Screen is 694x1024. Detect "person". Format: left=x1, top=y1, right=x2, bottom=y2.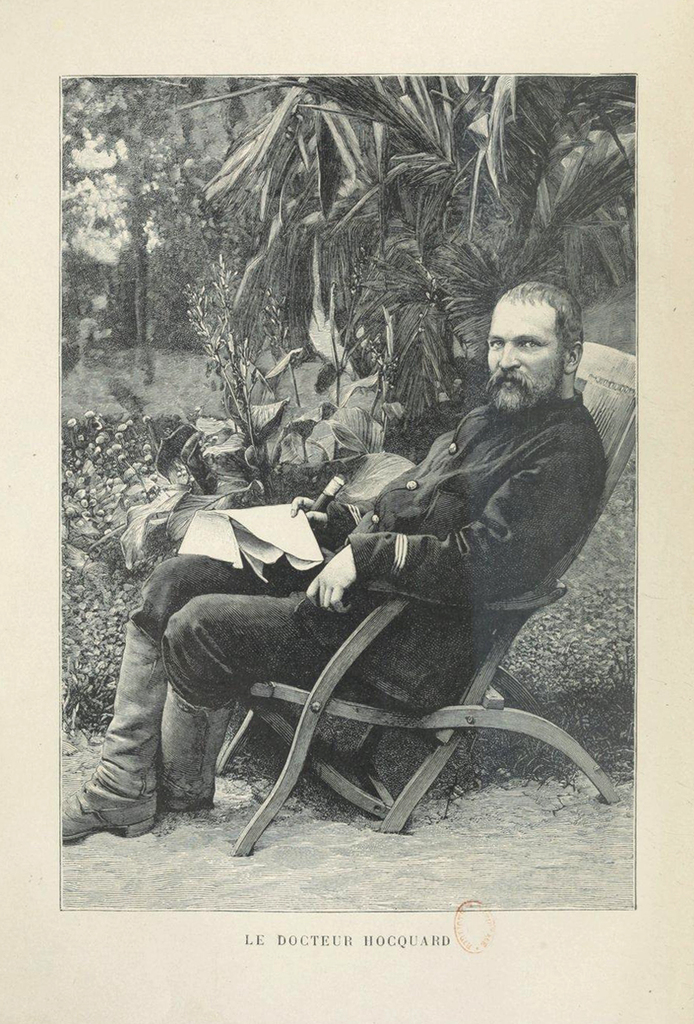
left=113, top=233, right=568, bottom=854.
